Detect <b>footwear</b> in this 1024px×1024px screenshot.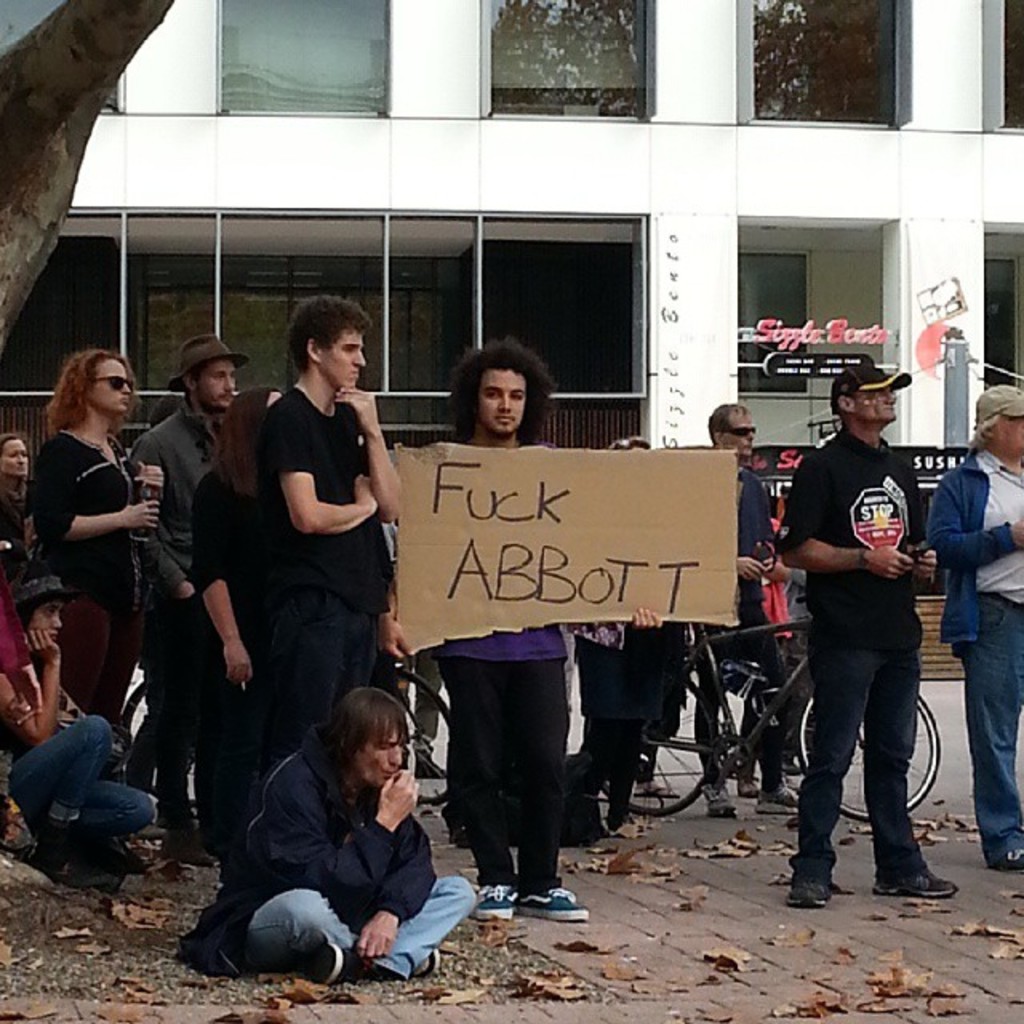
Detection: 275,939,338,974.
